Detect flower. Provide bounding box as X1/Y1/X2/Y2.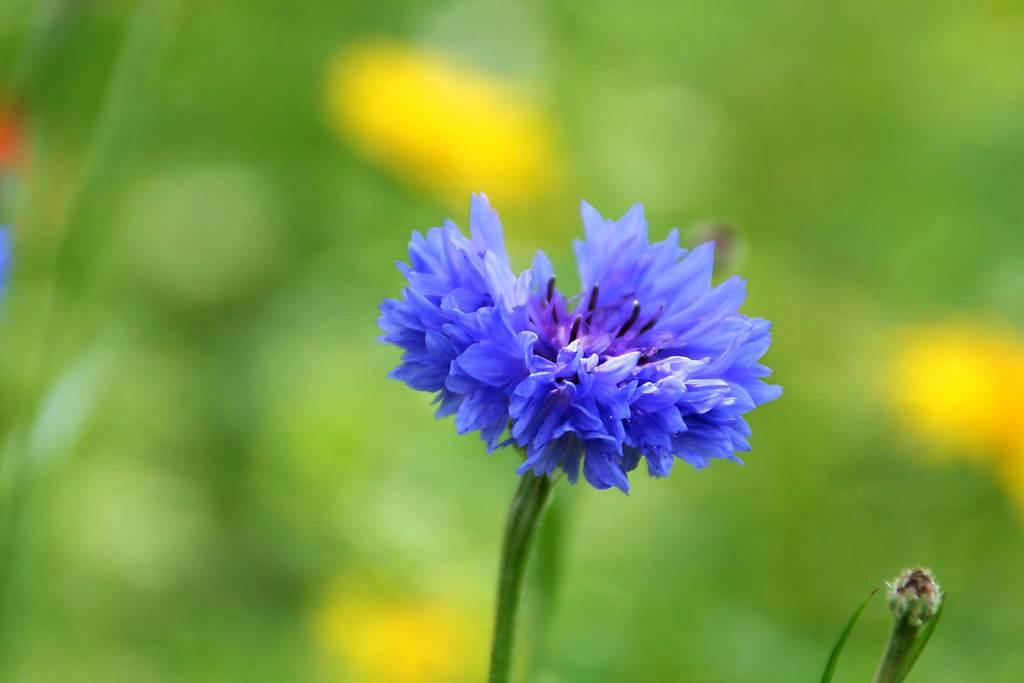
365/194/777/520.
